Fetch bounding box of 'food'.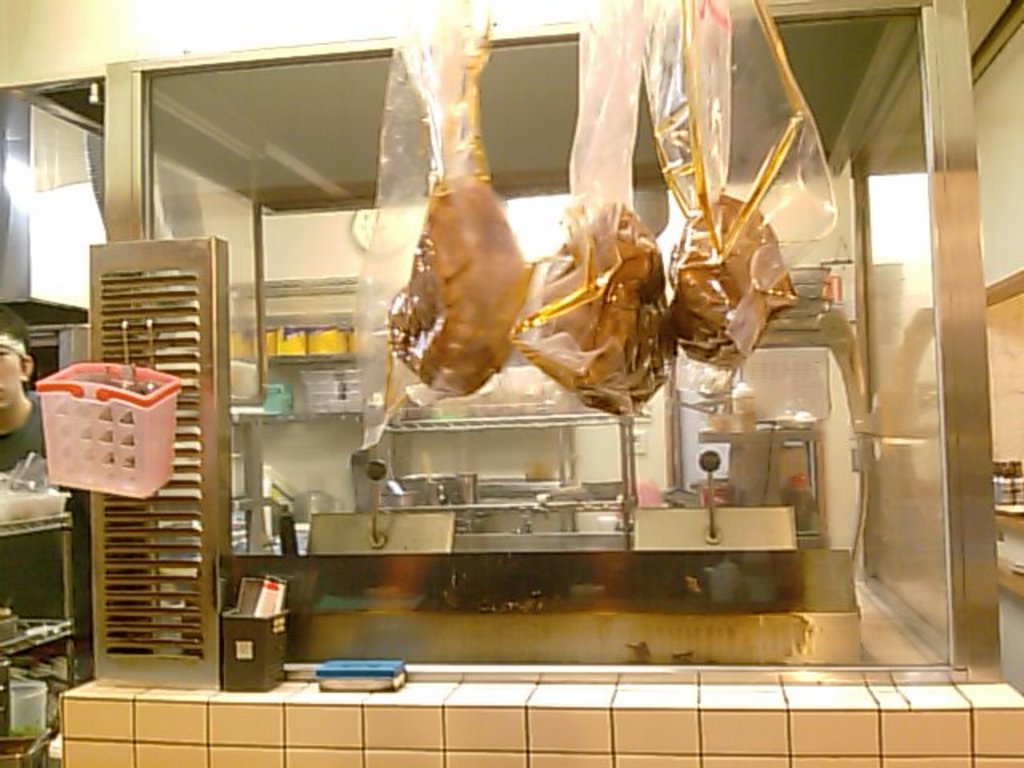
Bbox: box(653, 194, 821, 371).
